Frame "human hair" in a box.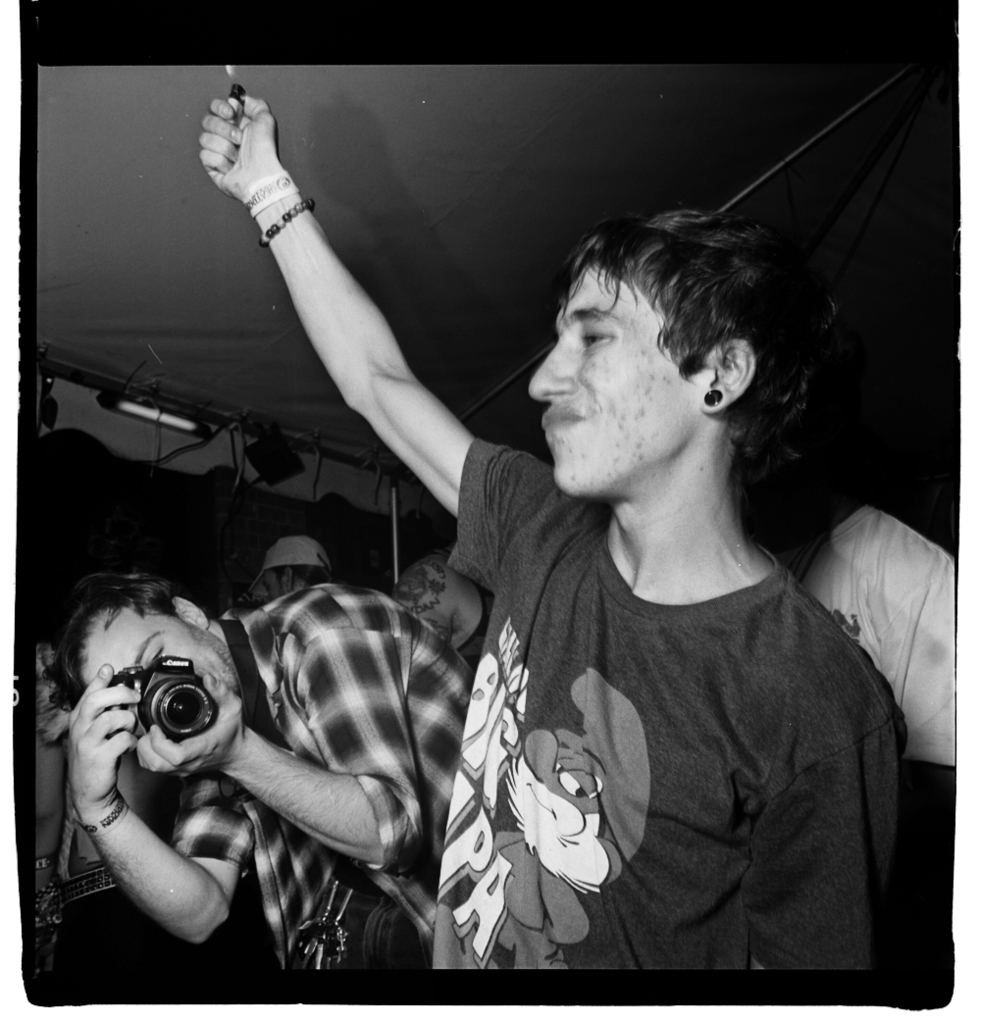
locate(41, 572, 181, 715).
